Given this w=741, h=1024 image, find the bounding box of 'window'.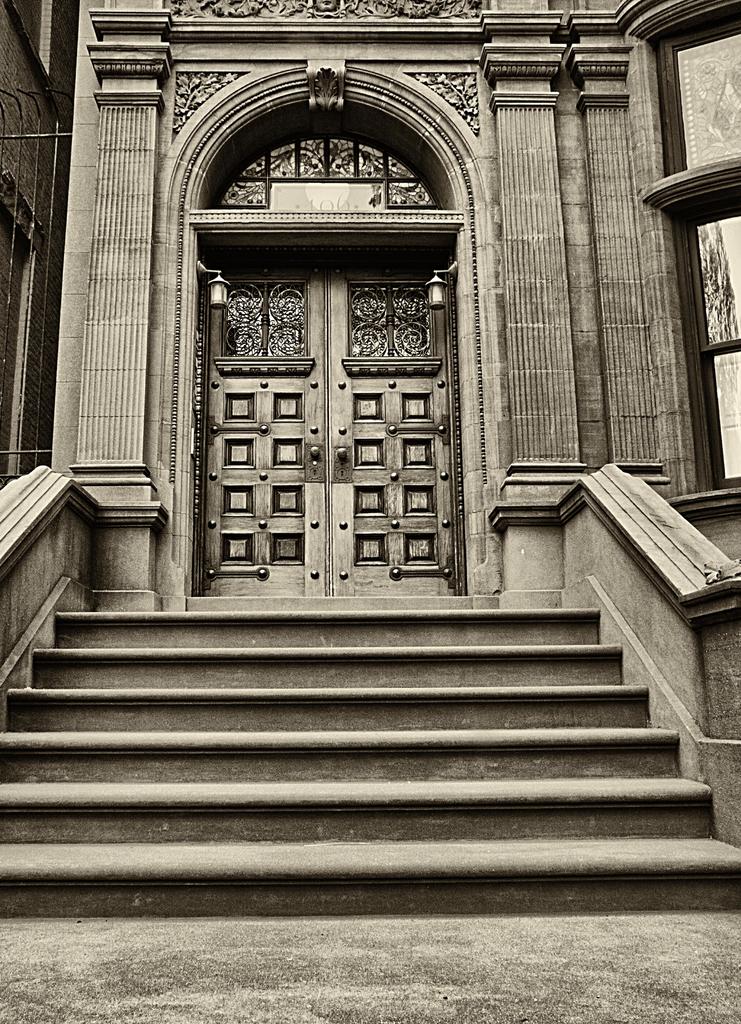
(x1=662, y1=12, x2=740, y2=179).
